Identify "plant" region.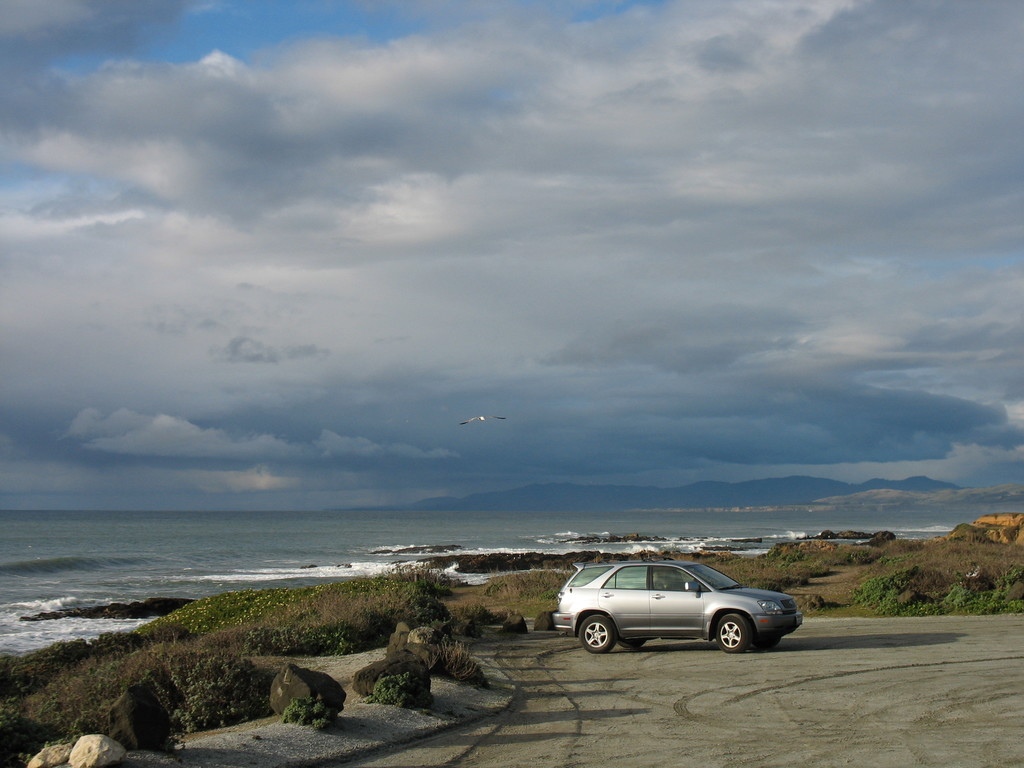
Region: <region>277, 688, 337, 734</region>.
